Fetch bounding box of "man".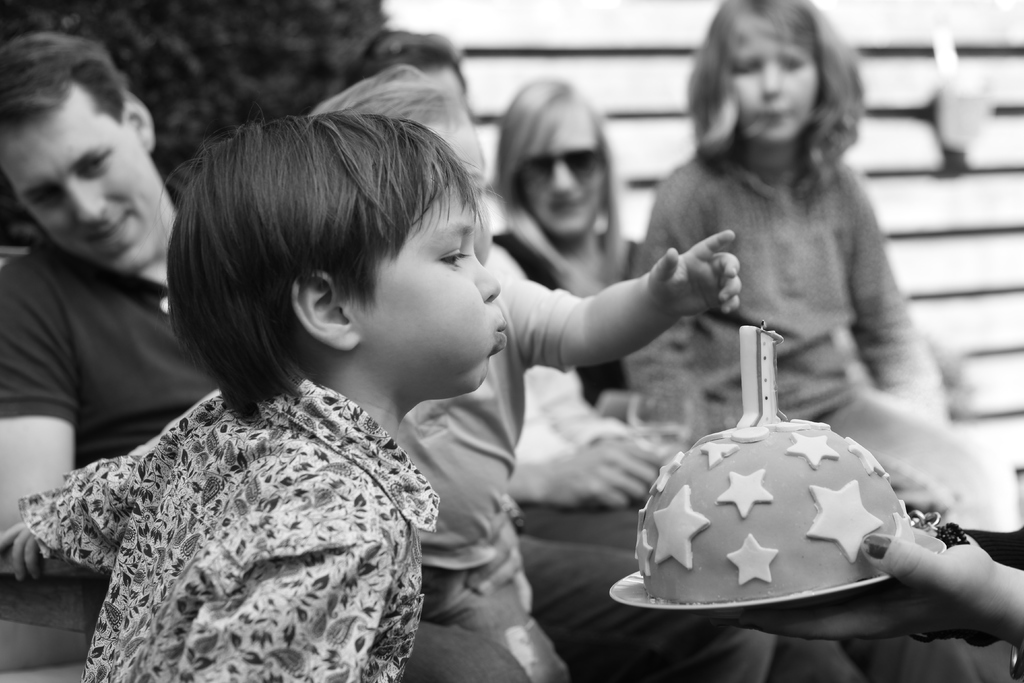
Bbox: [0,28,782,682].
